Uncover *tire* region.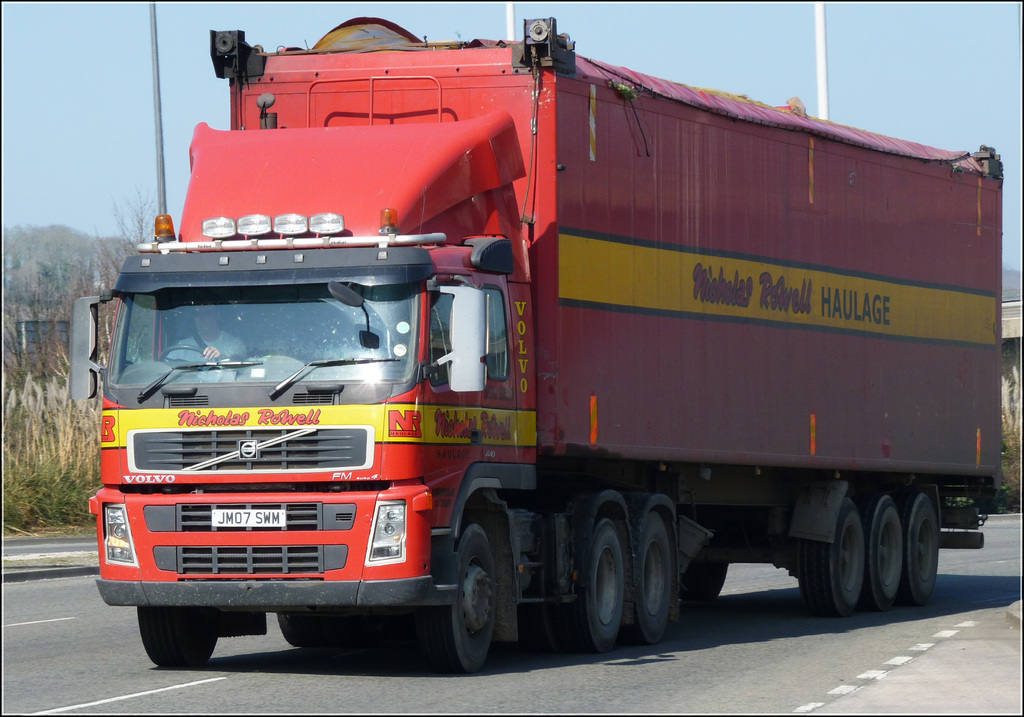
Uncovered: BBox(625, 509, 676, 649).
